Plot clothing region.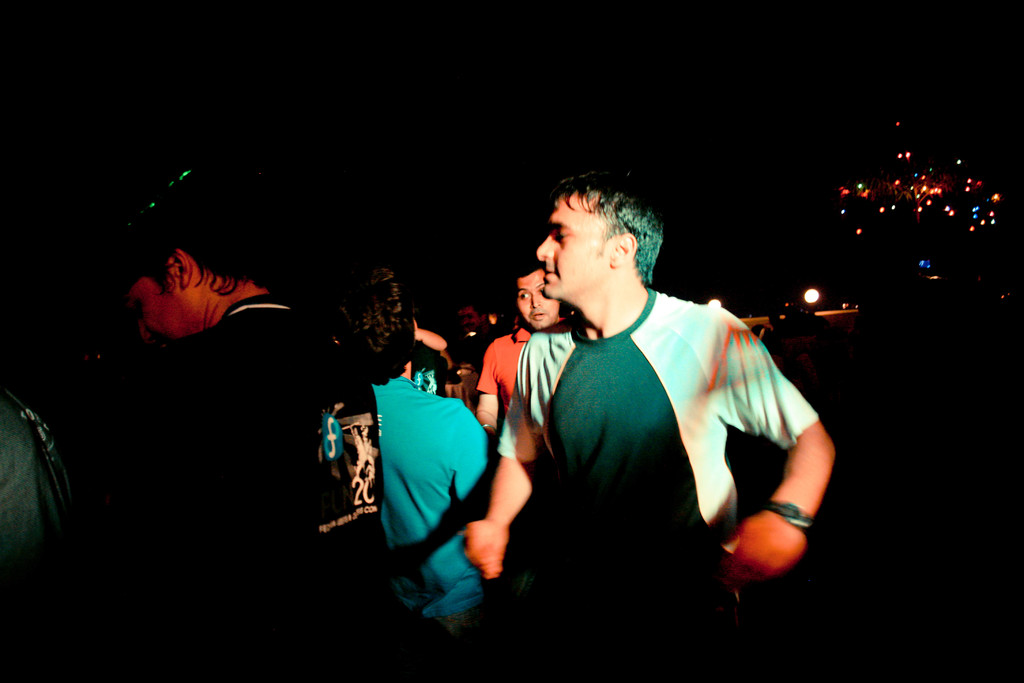
Plotted at (0, 392, 55, 564).
